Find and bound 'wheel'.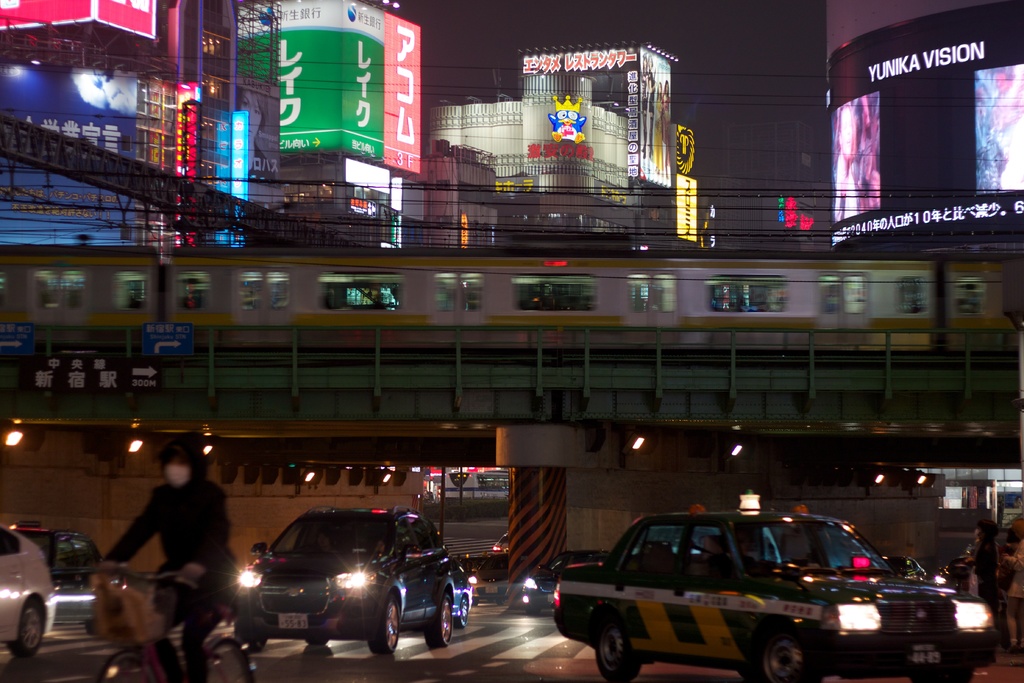
Bound: <region>364, 583, 399, 652</region>.
